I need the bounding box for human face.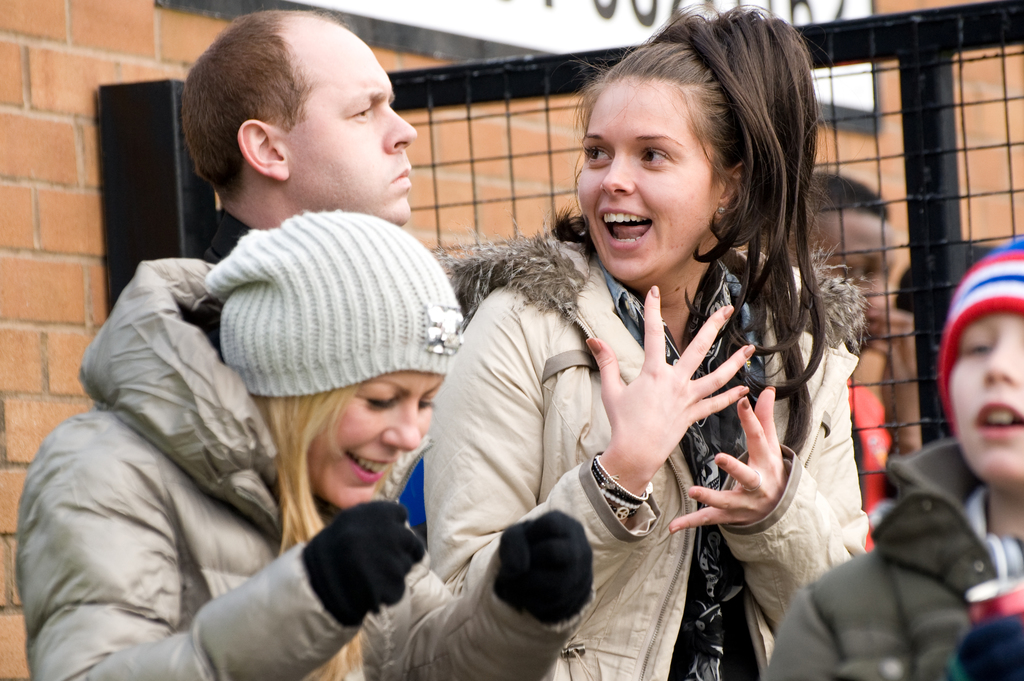
Here it is: x1=304, y1=366, x2=440, y2=504.
